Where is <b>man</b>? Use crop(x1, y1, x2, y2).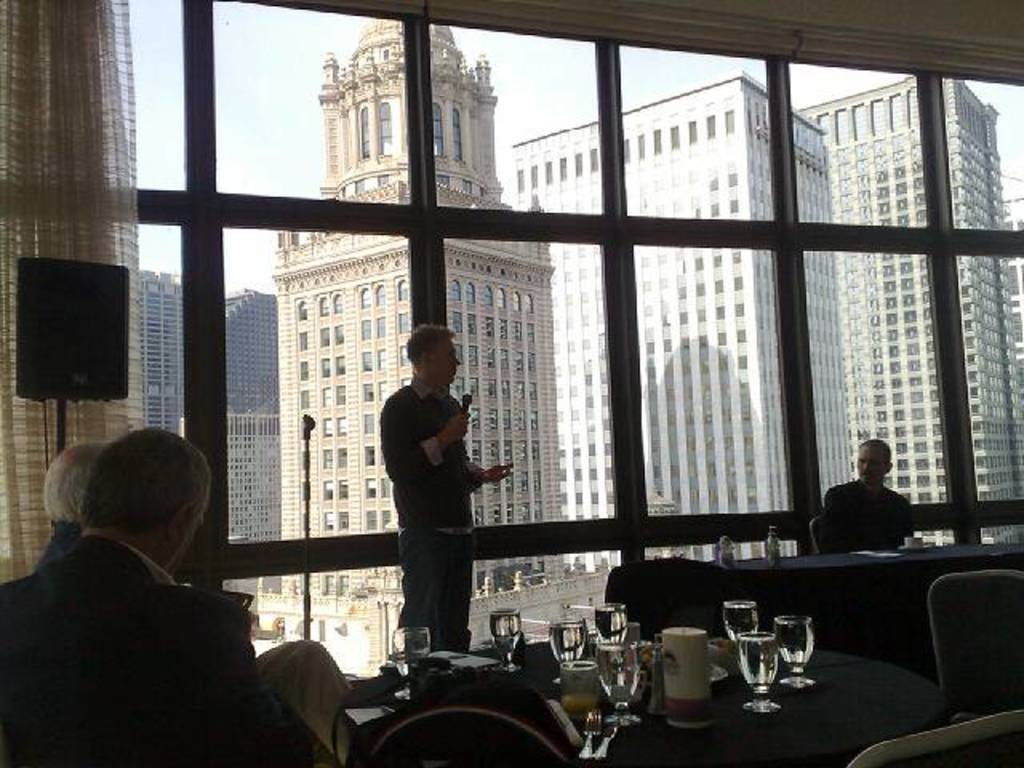
crop(382, 326, 520, 678).
